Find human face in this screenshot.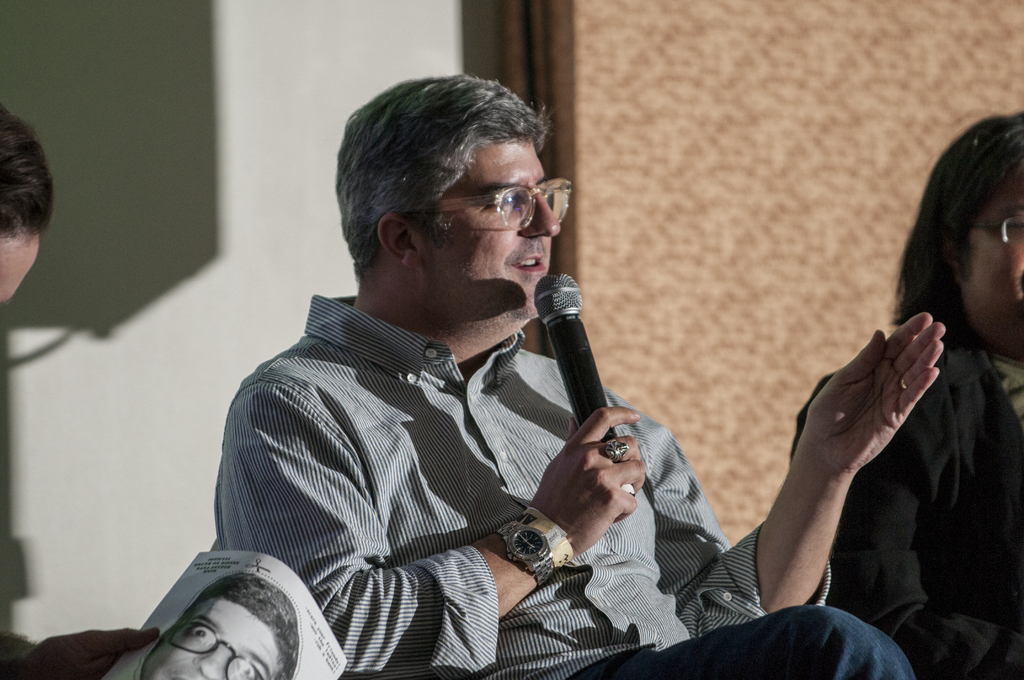
The bounding box for human face is BBox(424, 138, 561, 319).
